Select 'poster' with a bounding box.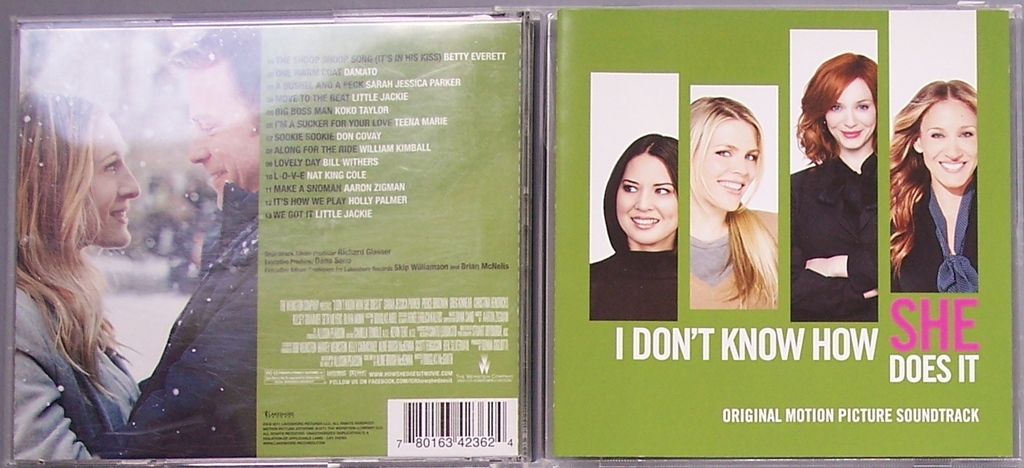
locate(555, 8, 1013, 463).
